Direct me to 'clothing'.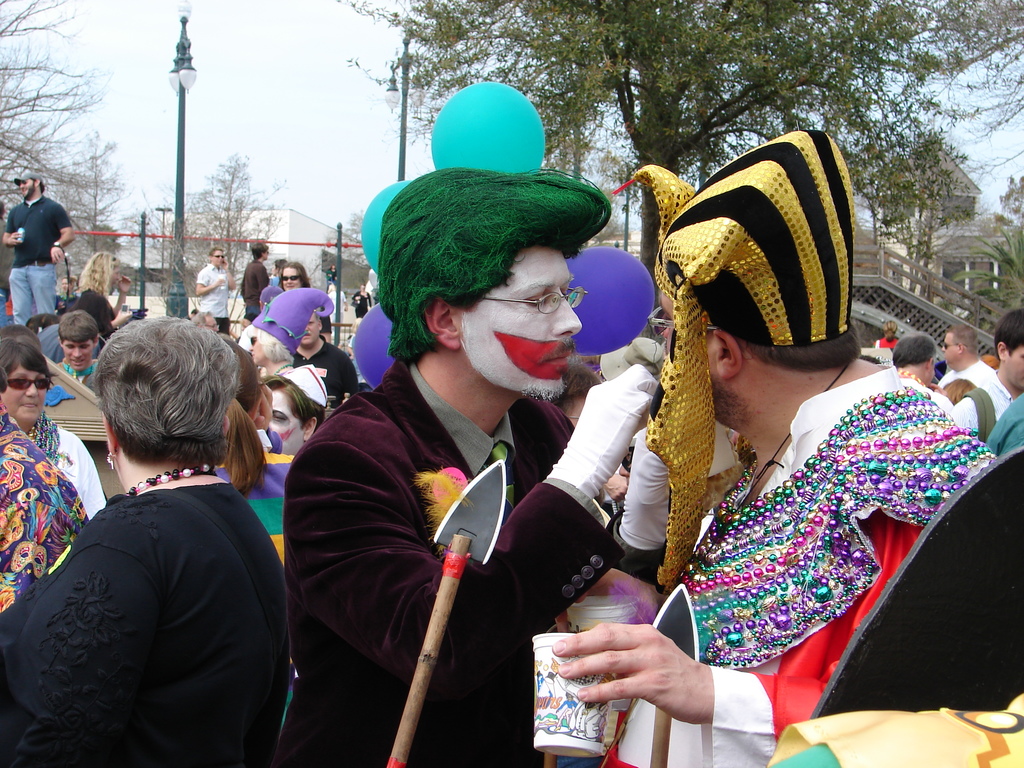
Direction: {"x1": 56, "y1": 355, "x2": 96, "y2": 390}.
